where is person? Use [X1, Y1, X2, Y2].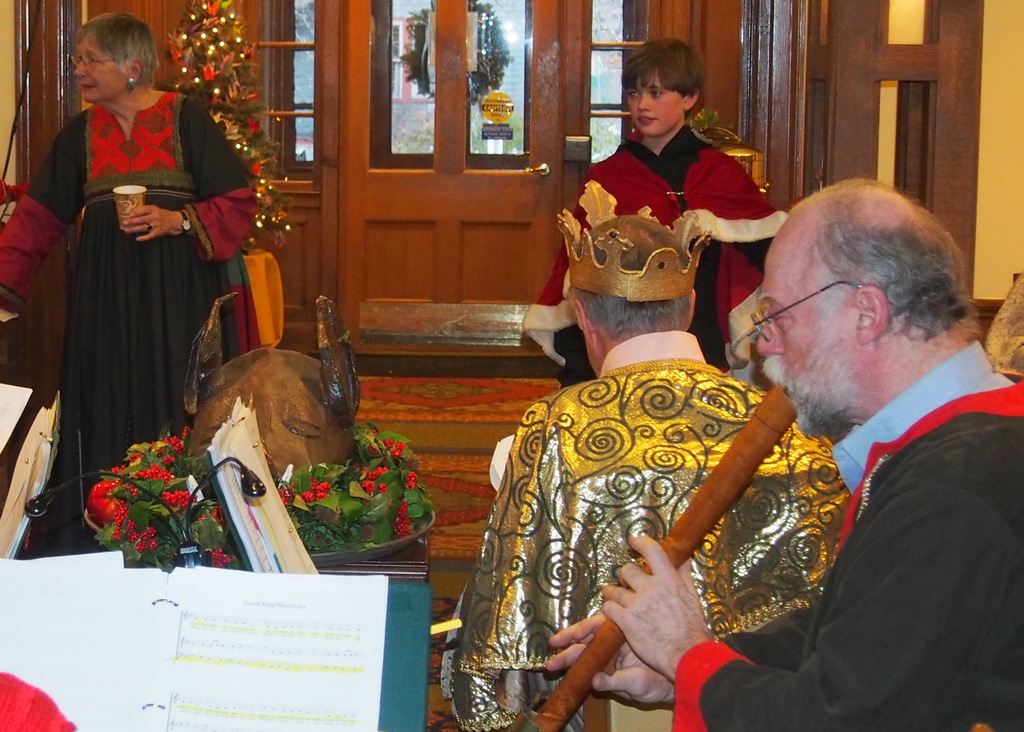
[29, 0, 242, 539].
